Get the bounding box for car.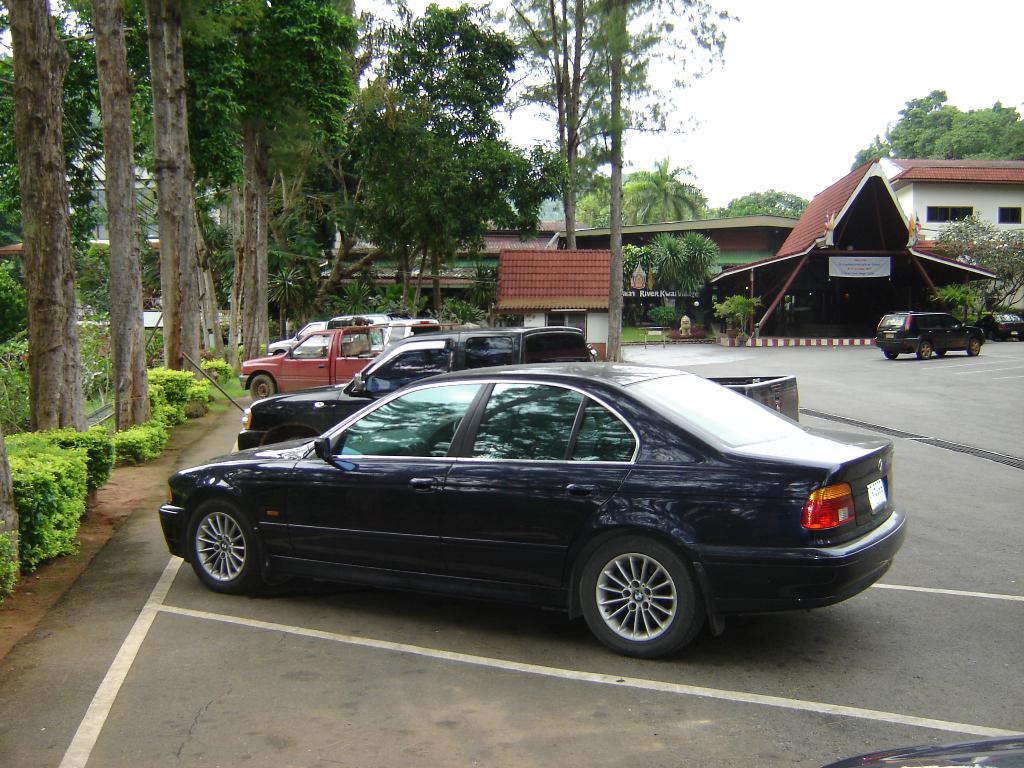
(left=878, top=304, right=985, bottom=360).
